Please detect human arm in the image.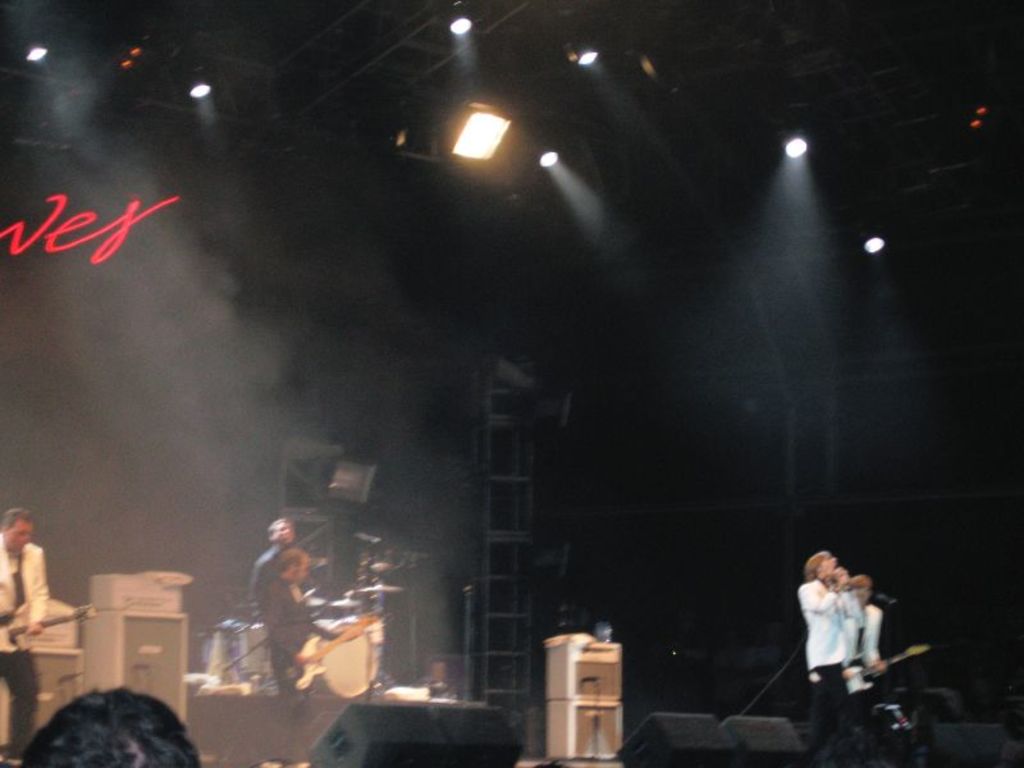
bbox=(859, 607, 883, 675).
